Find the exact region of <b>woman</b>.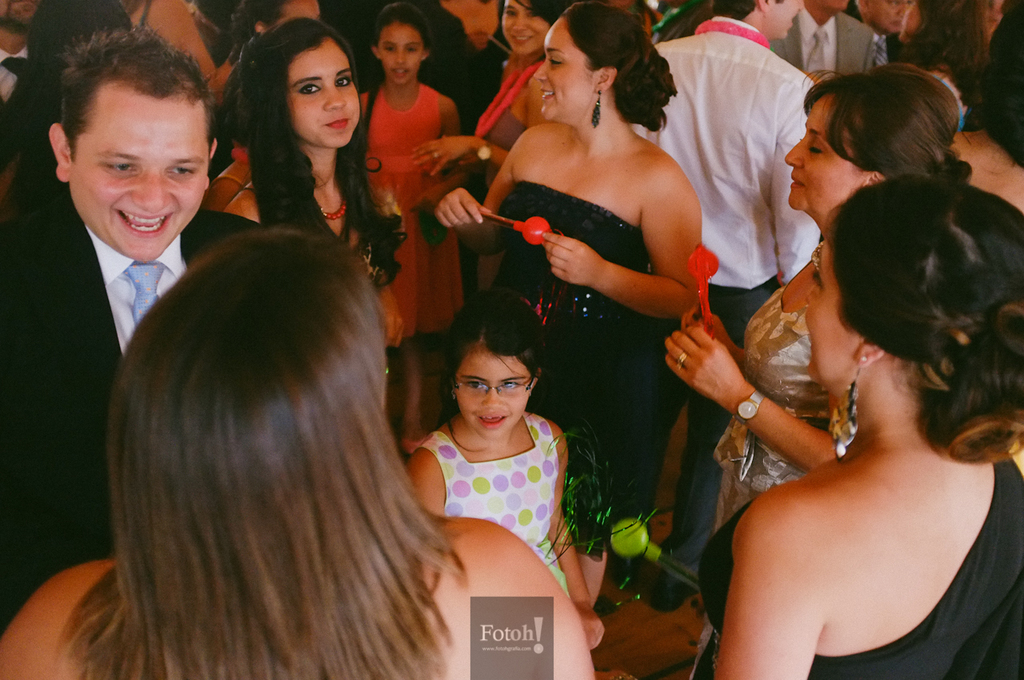
Exact region: bbox(662, 54, 973, 547).
